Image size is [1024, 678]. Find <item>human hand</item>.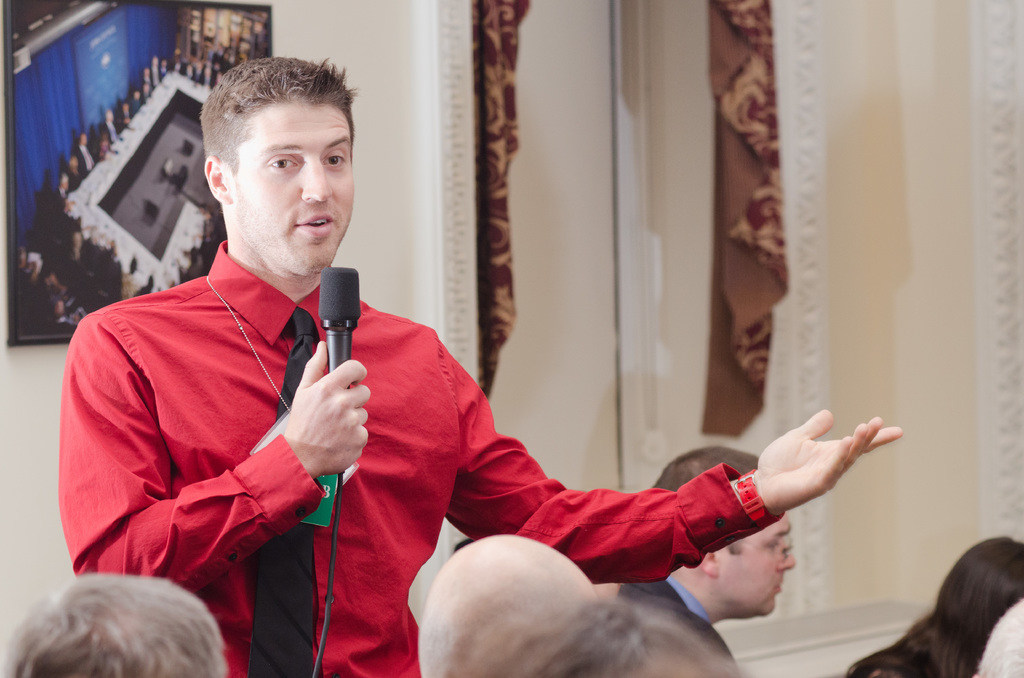
740/417/886/559.
